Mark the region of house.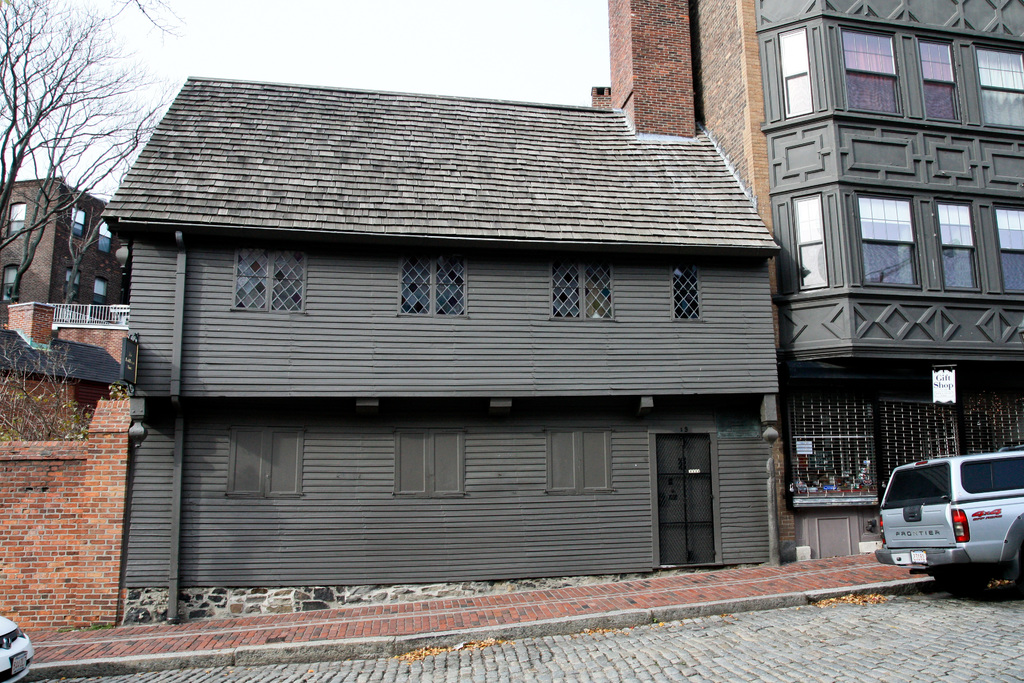
Region: [left=98, top=68, right=788, bottom=627].
